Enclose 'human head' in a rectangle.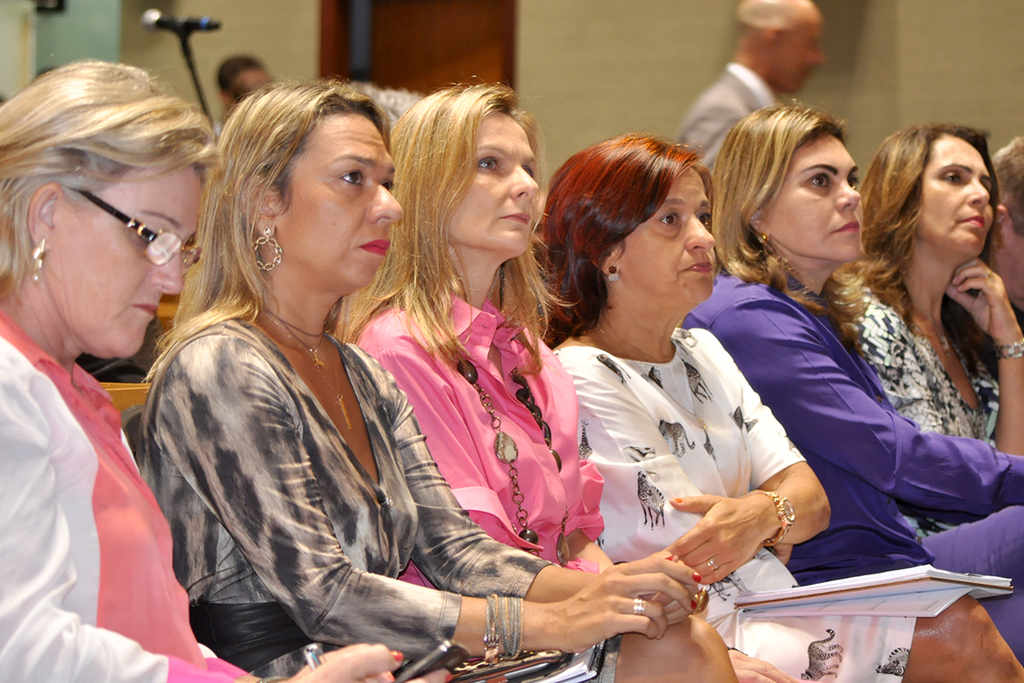
[544, 134, 719, 311].
